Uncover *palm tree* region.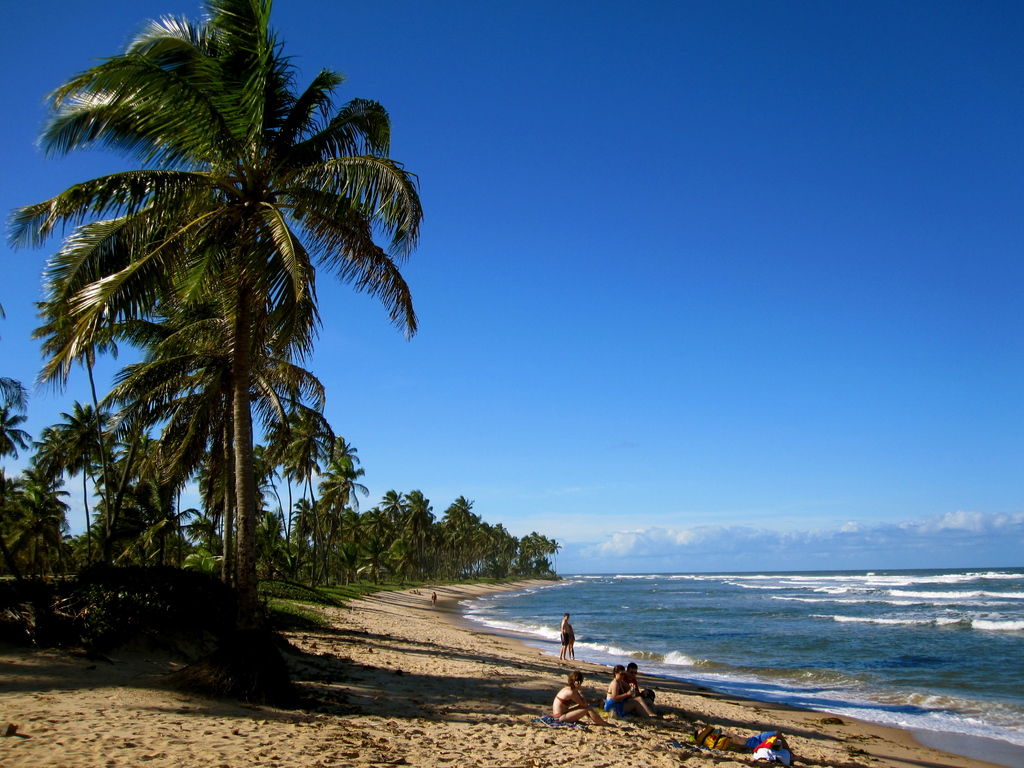
Uncovered: x1=0, y1=378, x2=16, y2=531.
